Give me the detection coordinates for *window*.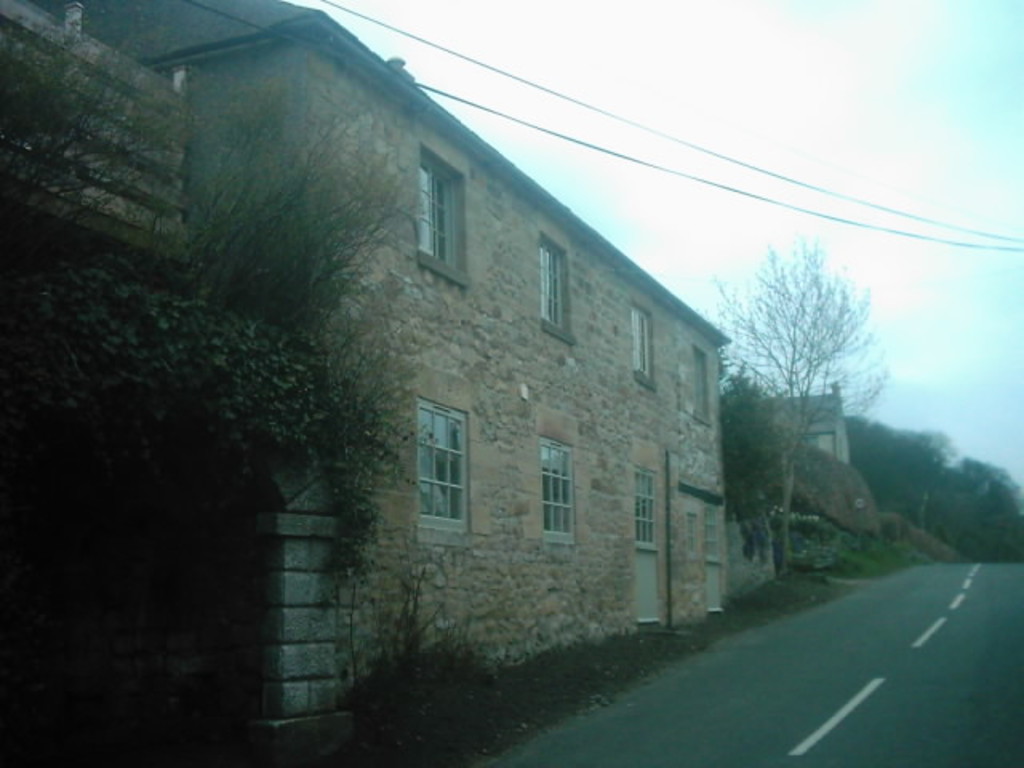
x1=528 y1=232 x2=566 y2=338.
